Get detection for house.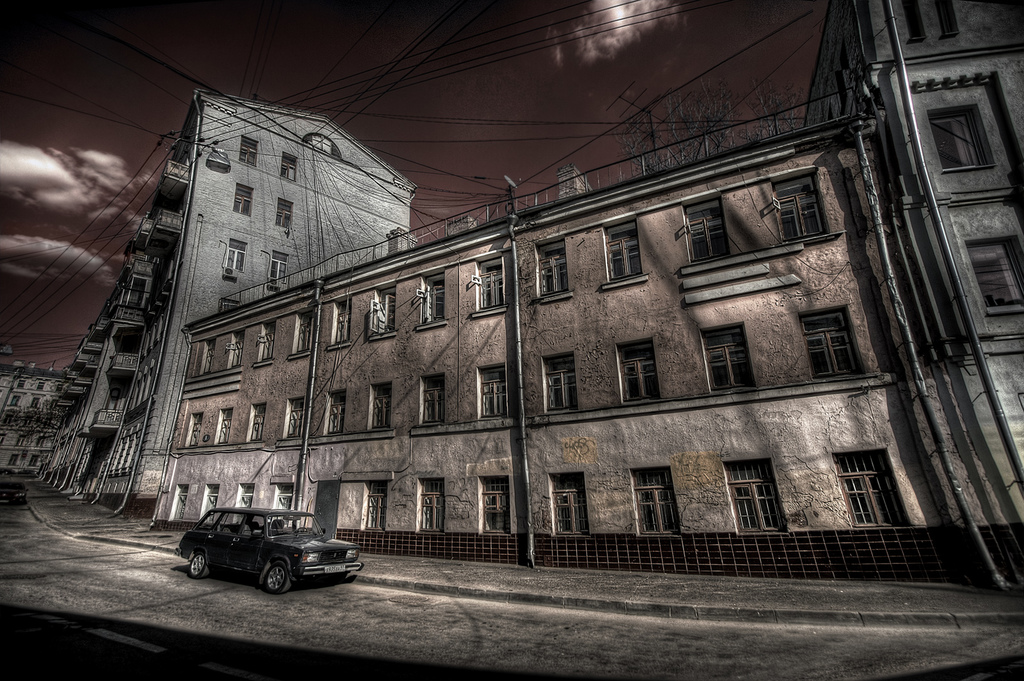
Detection: left=1, top=95, right=416, bottom=525.
